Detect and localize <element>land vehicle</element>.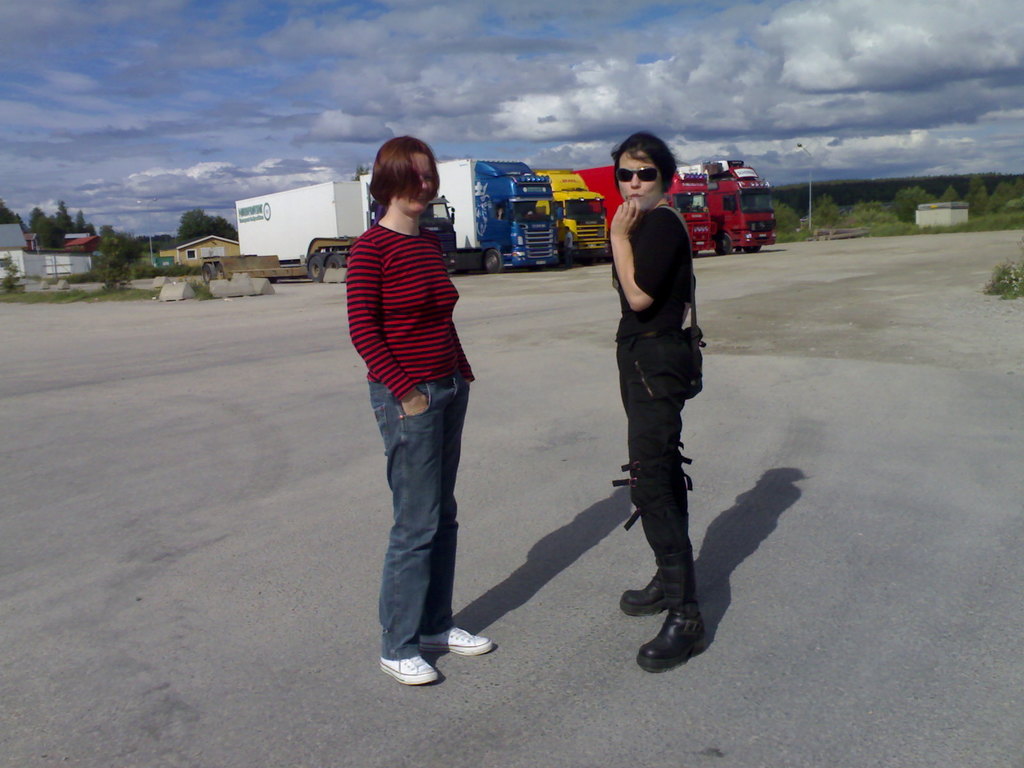
Localized at box(580, 161, 712, 255).
